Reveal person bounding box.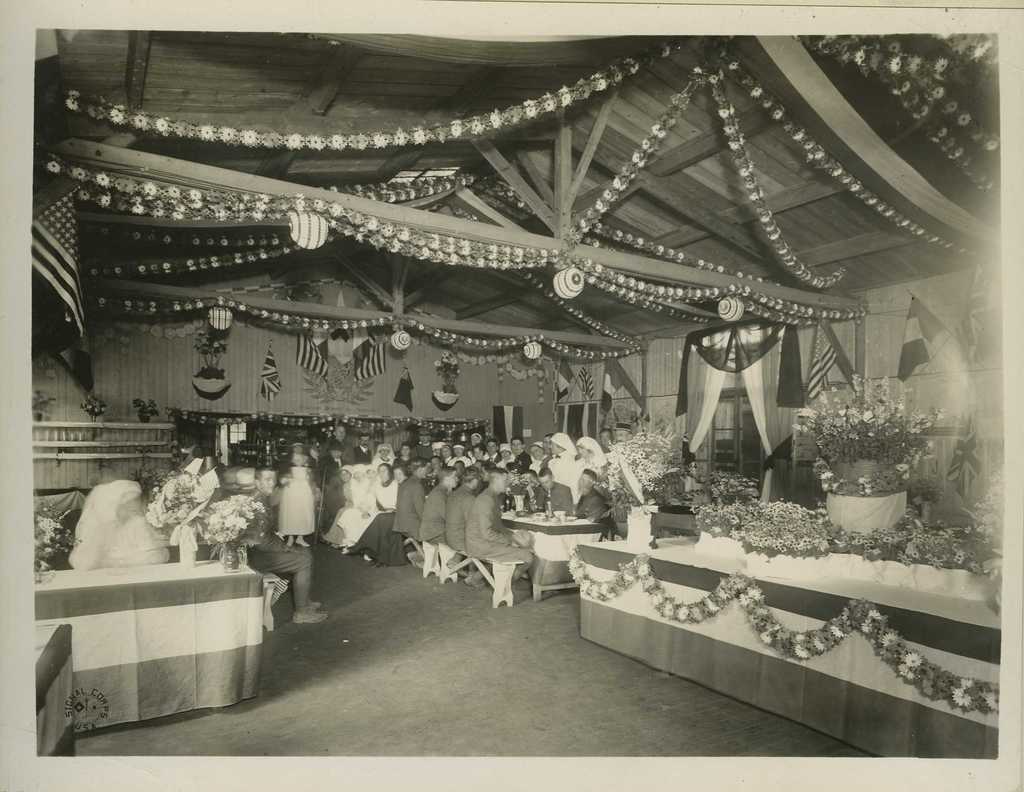
Revealed: <region>559, 434, 606, 504</region>.
